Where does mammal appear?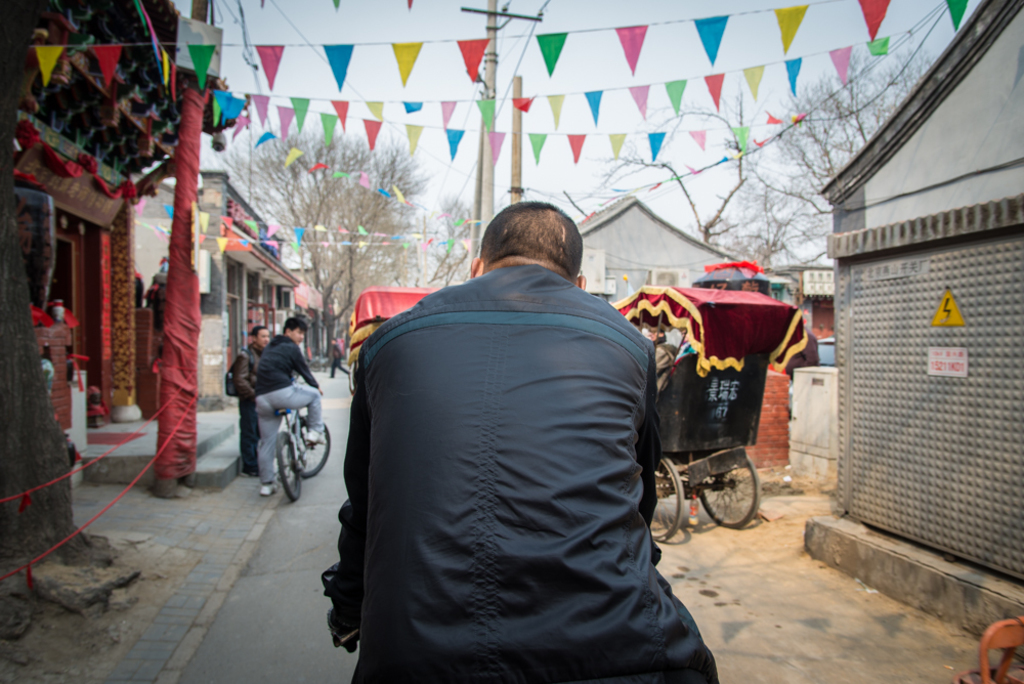
Appears at [647,319,679,391].
